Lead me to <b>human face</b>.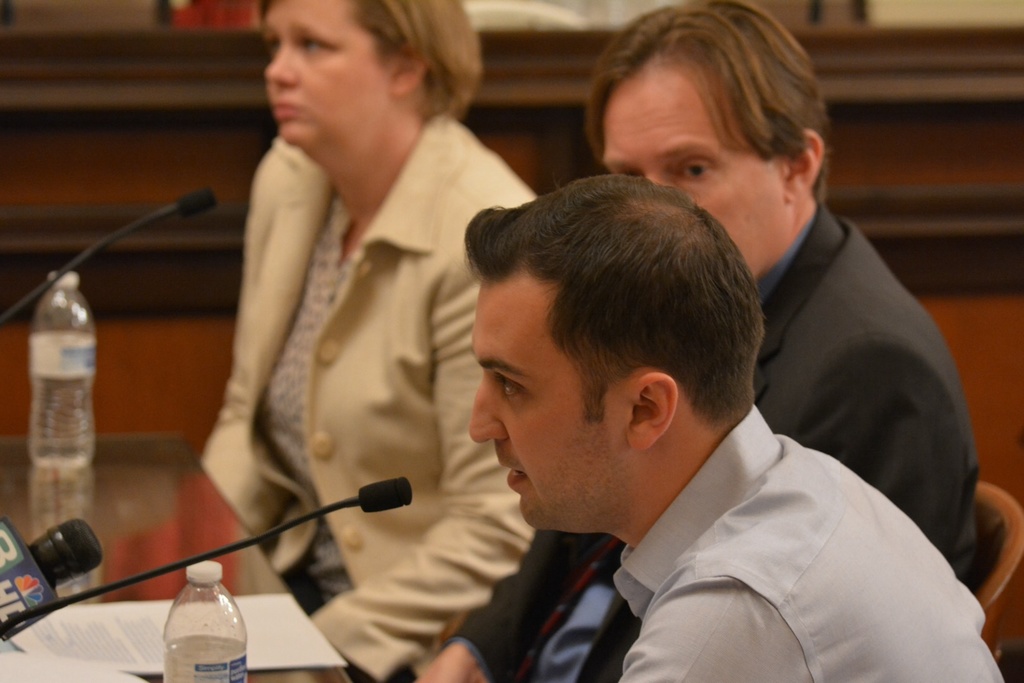
Lead to 602:62:792:273.
